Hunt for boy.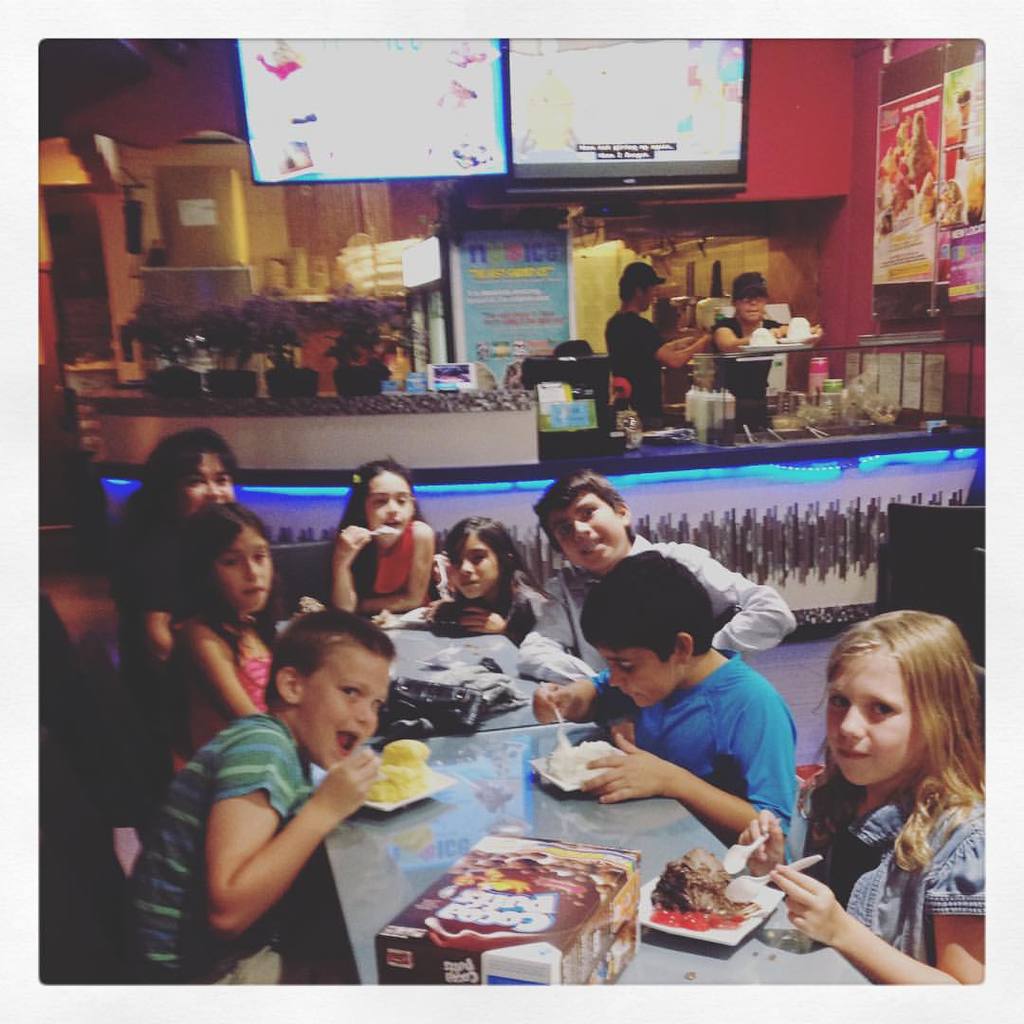
Hunted down at left=126, top=607, right=385, bottom=1007.
